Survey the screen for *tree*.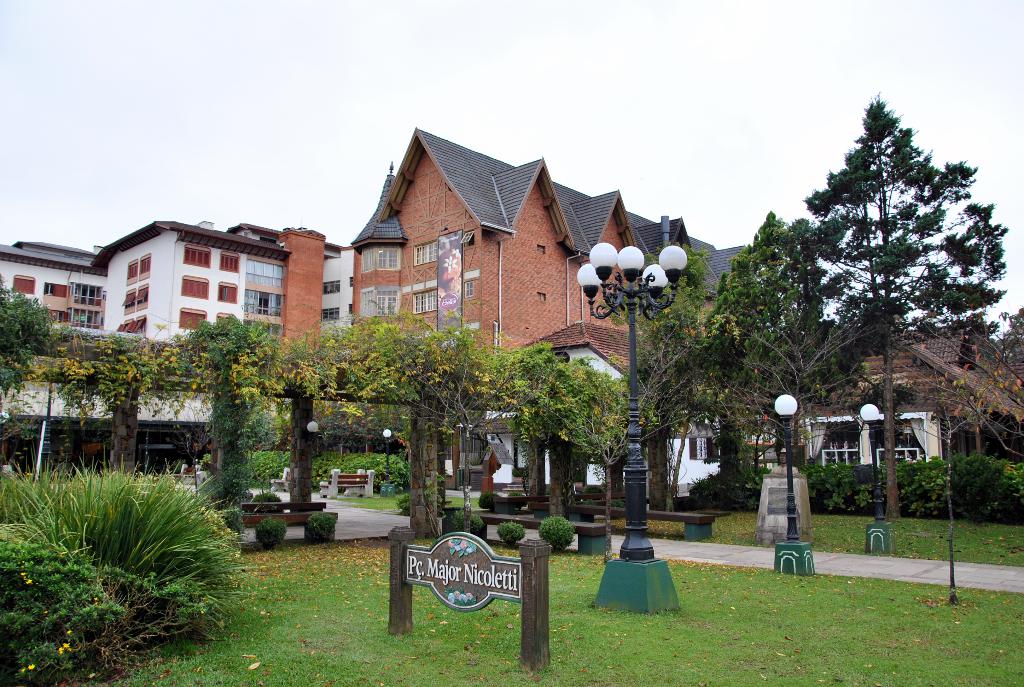
Survey found: {"x1": 780, "y1": 89, "x2": 1000, "y2": 503}.
